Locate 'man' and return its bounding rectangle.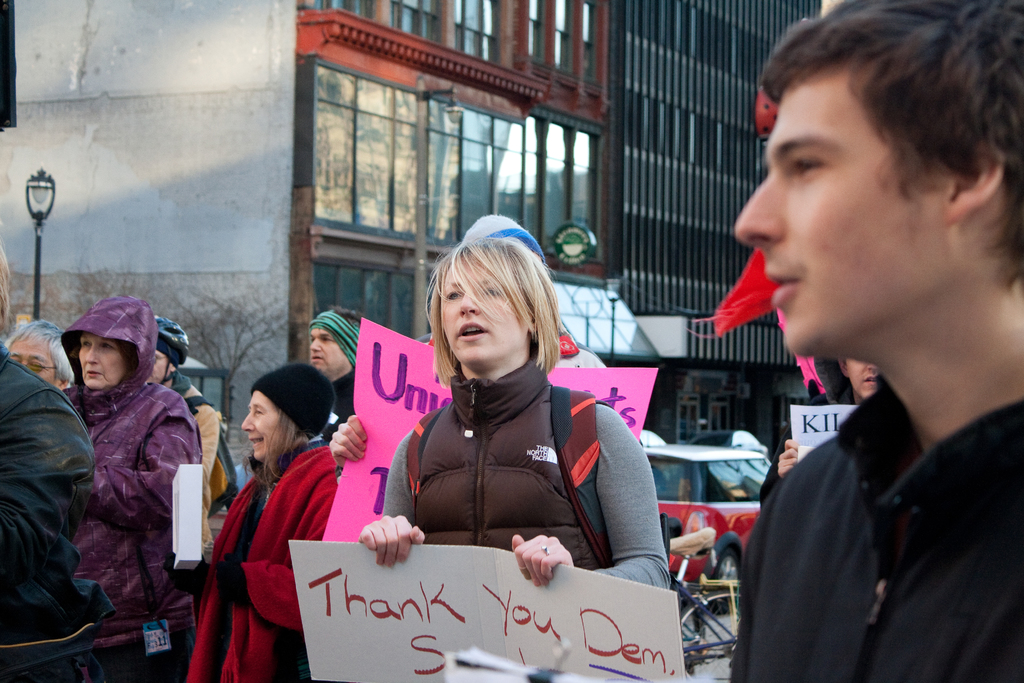
left=8, top=325, right=63, bottom=391.
